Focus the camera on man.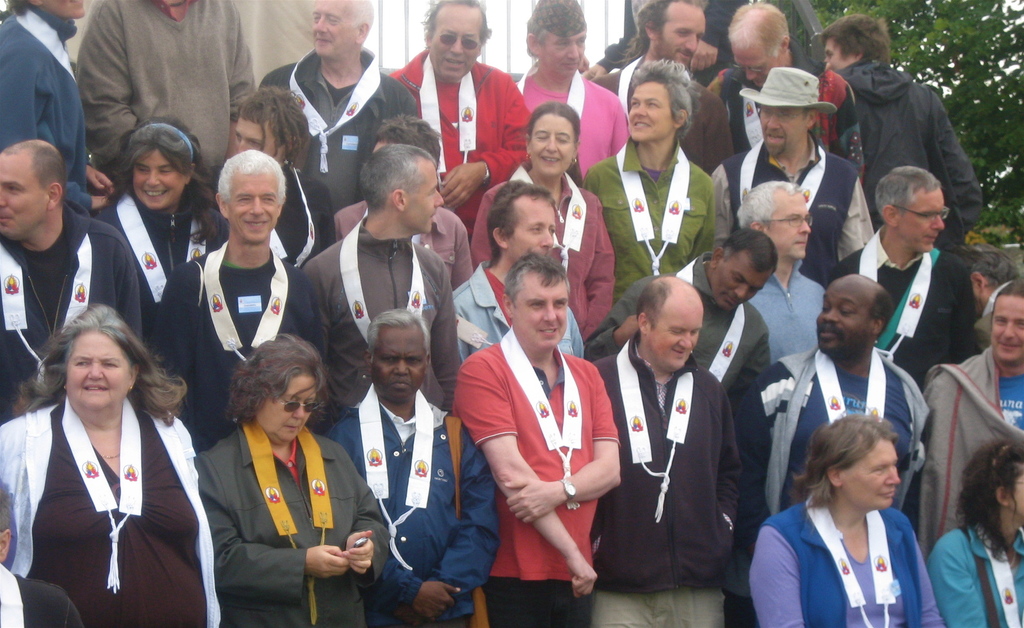
Focus region: Rect(148, 155, 329, 465).
